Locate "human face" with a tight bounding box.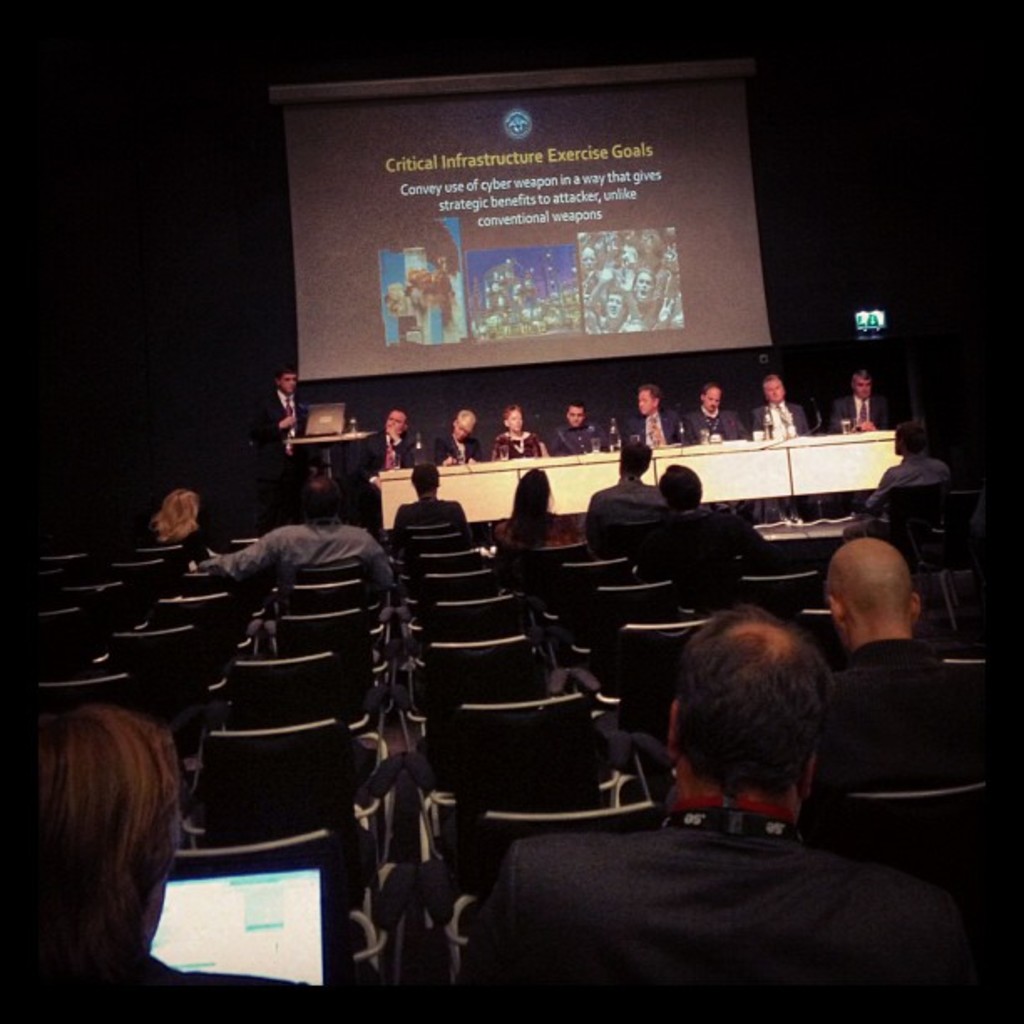
[502, 413, 525, 432].
